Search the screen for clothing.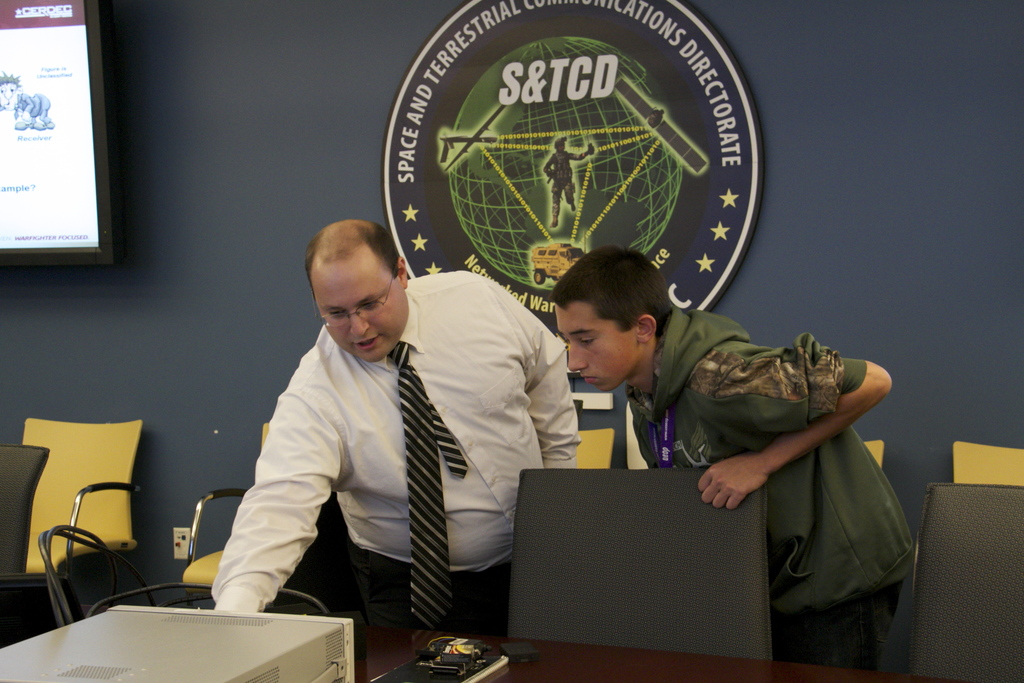
Found at region(200, 265, 591, 634).
